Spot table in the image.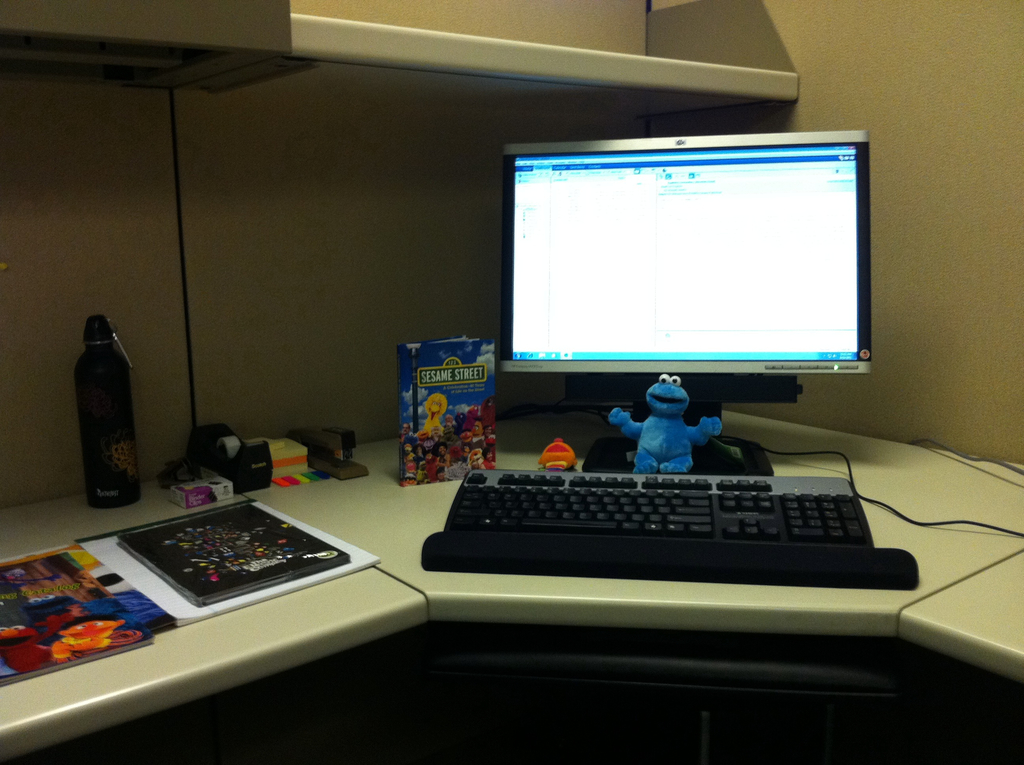
table found at 0/408/1023/764.
